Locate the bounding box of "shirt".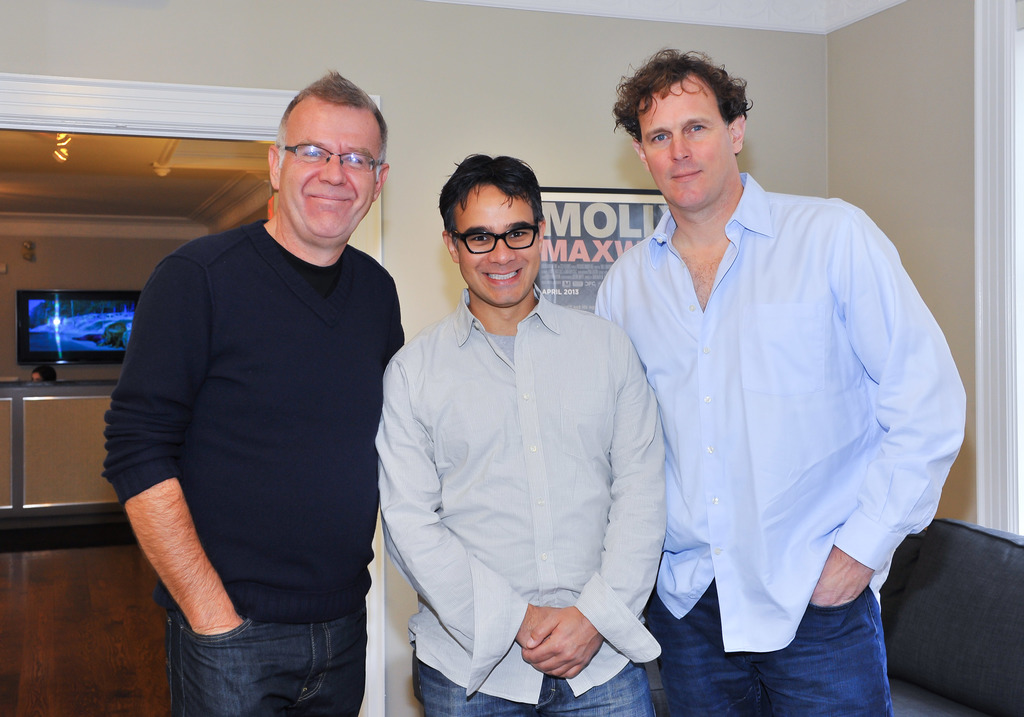
Bounding box: locate(591, 170, 965, 654).
